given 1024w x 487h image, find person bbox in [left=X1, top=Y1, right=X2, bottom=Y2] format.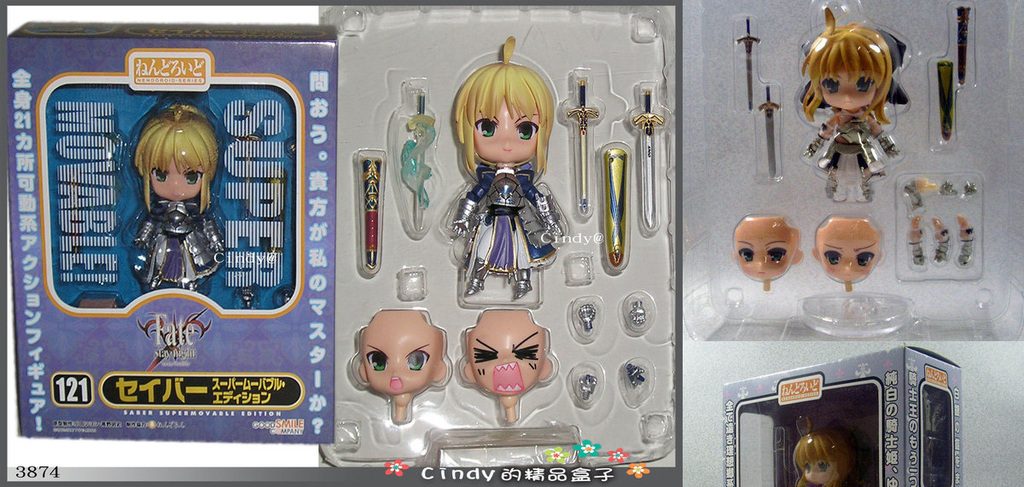
[left=806, top=24, right=900, bottom=203].
